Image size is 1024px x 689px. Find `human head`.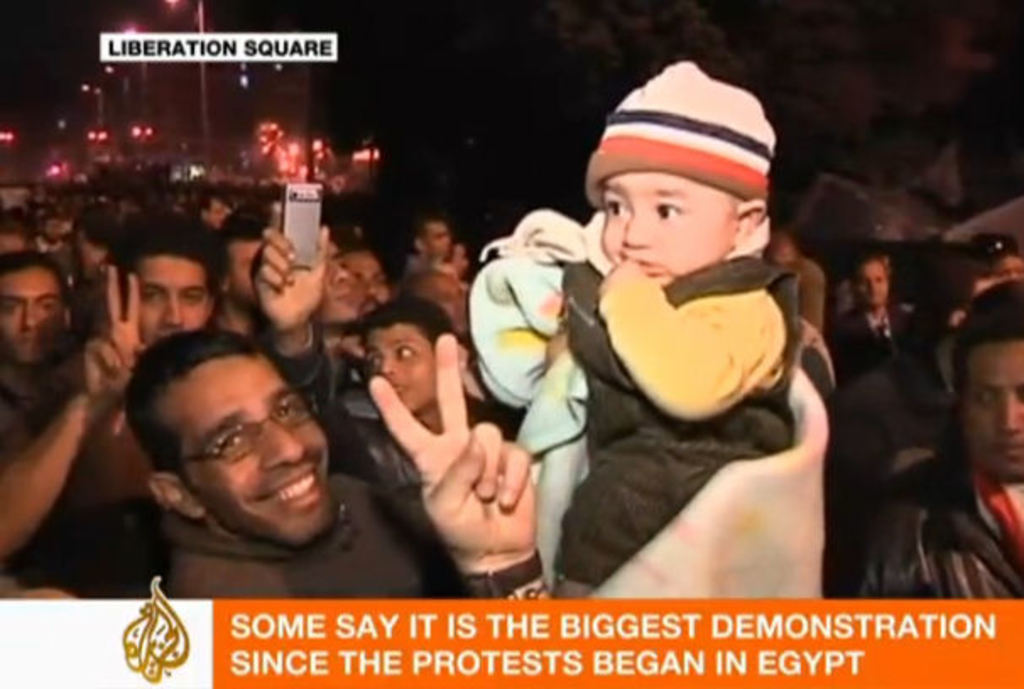
pyautogui.locateOnScreen(830, 277, 860, 314).
